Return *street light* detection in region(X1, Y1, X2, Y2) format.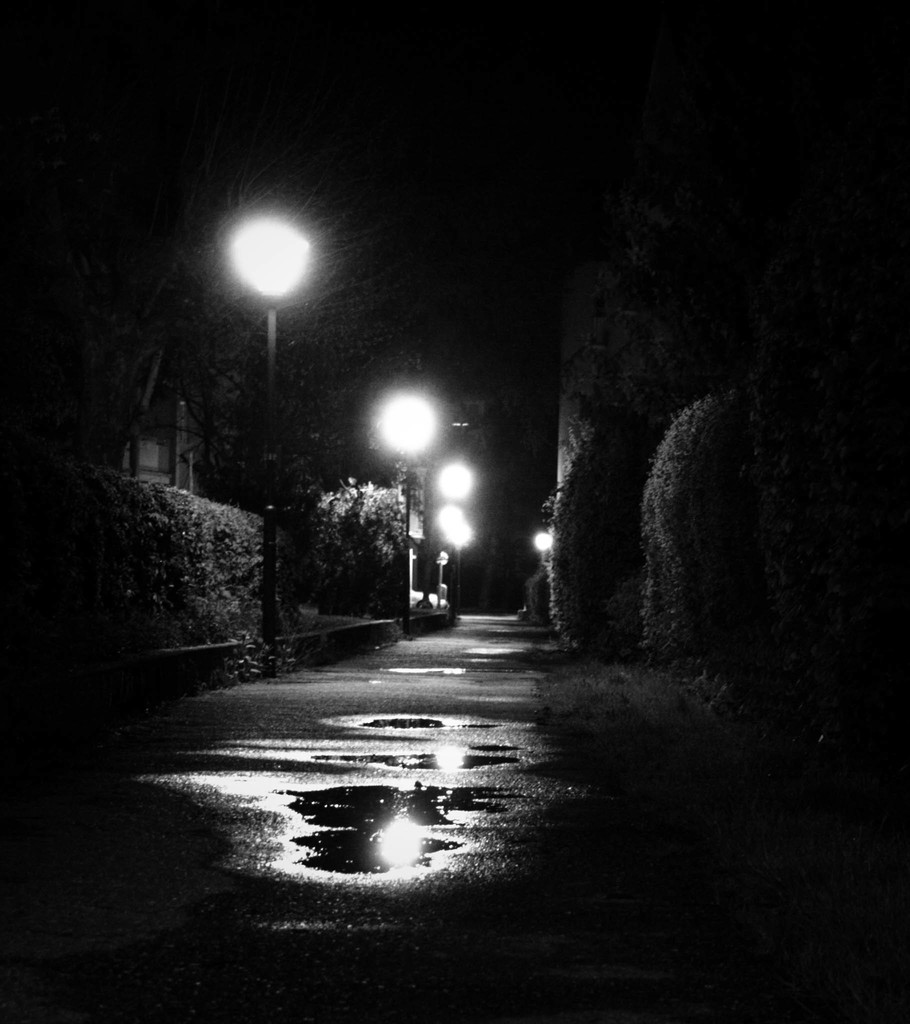
region(209, 204, 313, 630).
